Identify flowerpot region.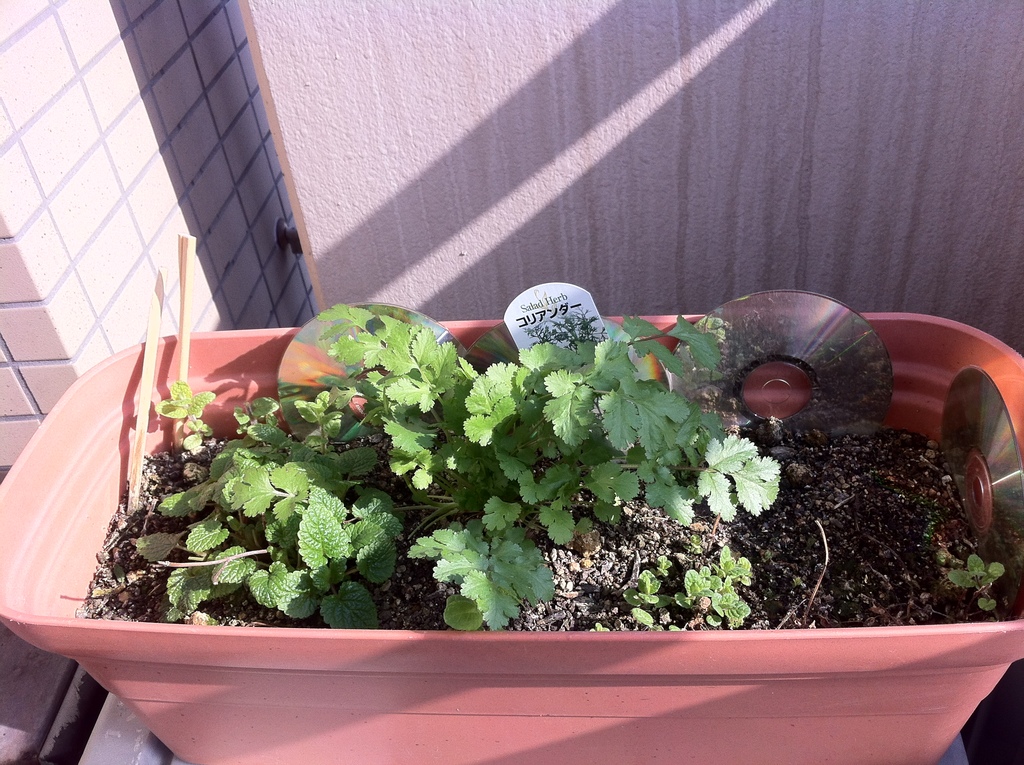
Region: 0:314:1023:764.
